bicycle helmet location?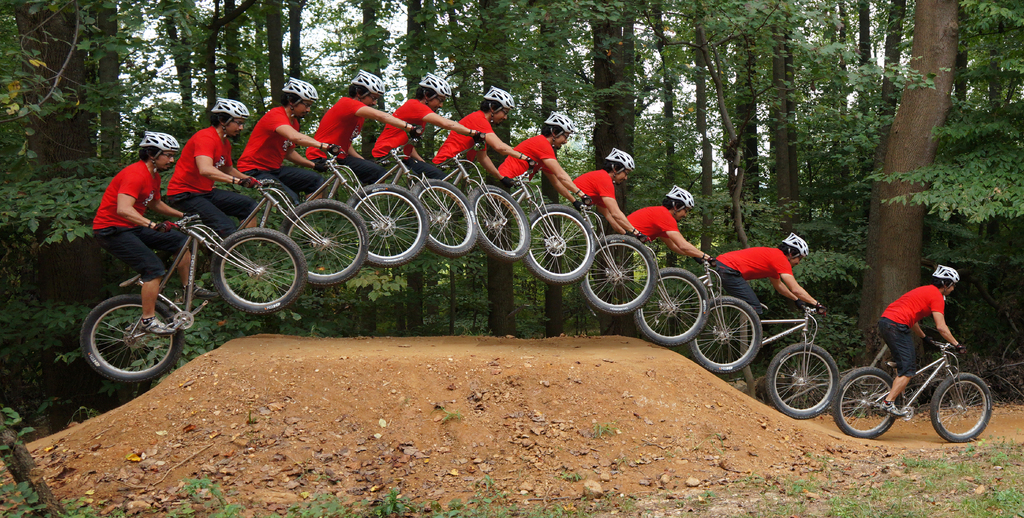
(x1=604, y1=140, x2=639, y2=176)
